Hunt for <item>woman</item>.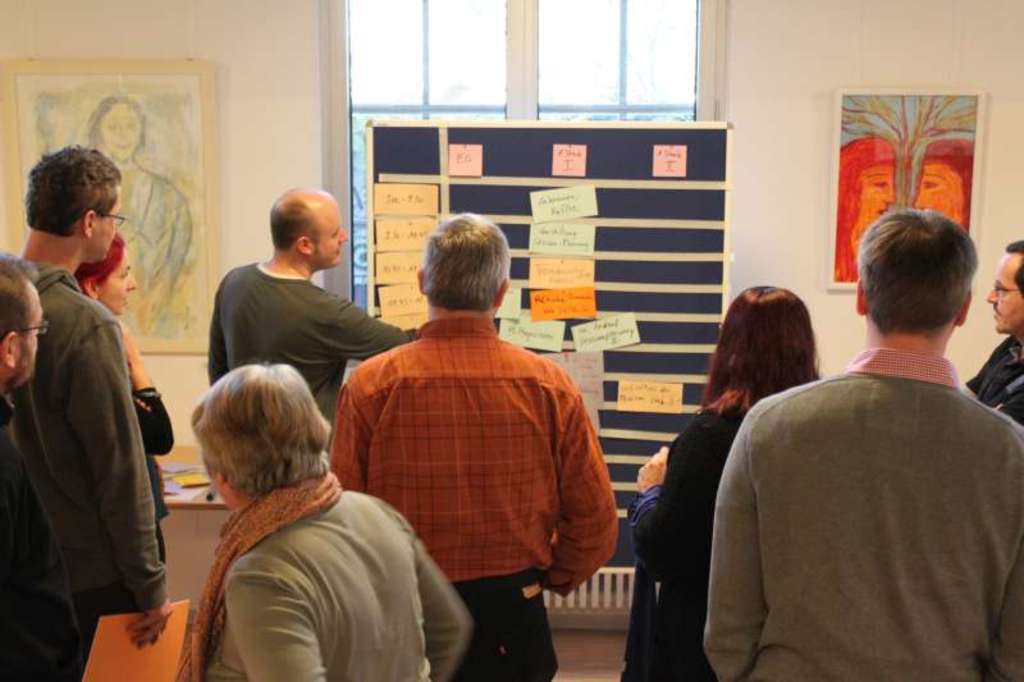
Hunted down at 91, 93, 198, 345.
